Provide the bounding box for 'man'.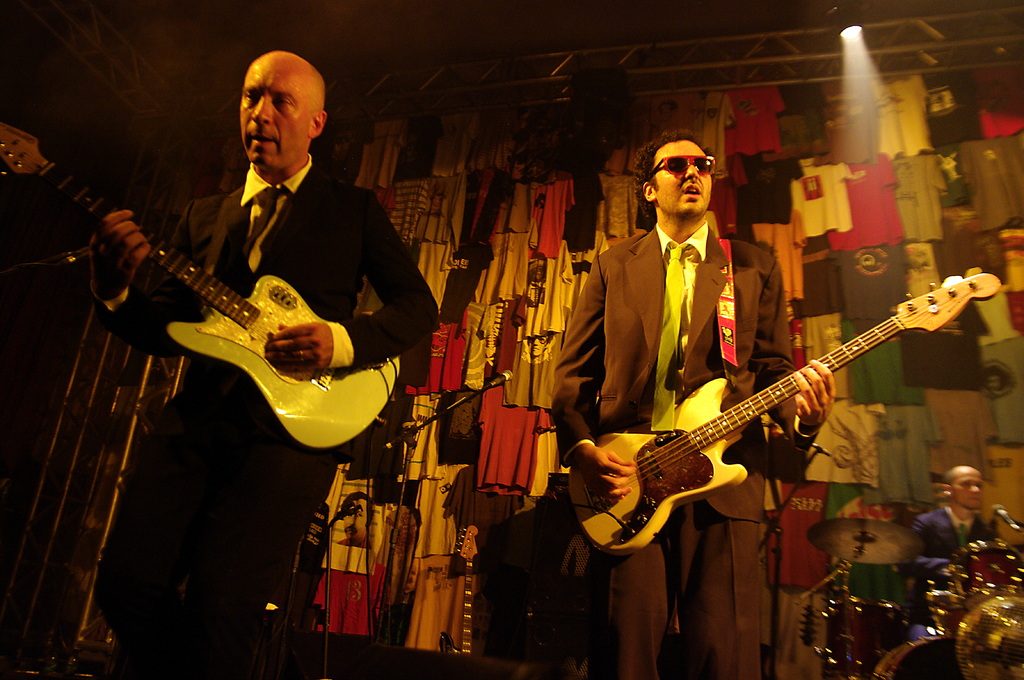
<region>84, 48, 440, 679</region>.
